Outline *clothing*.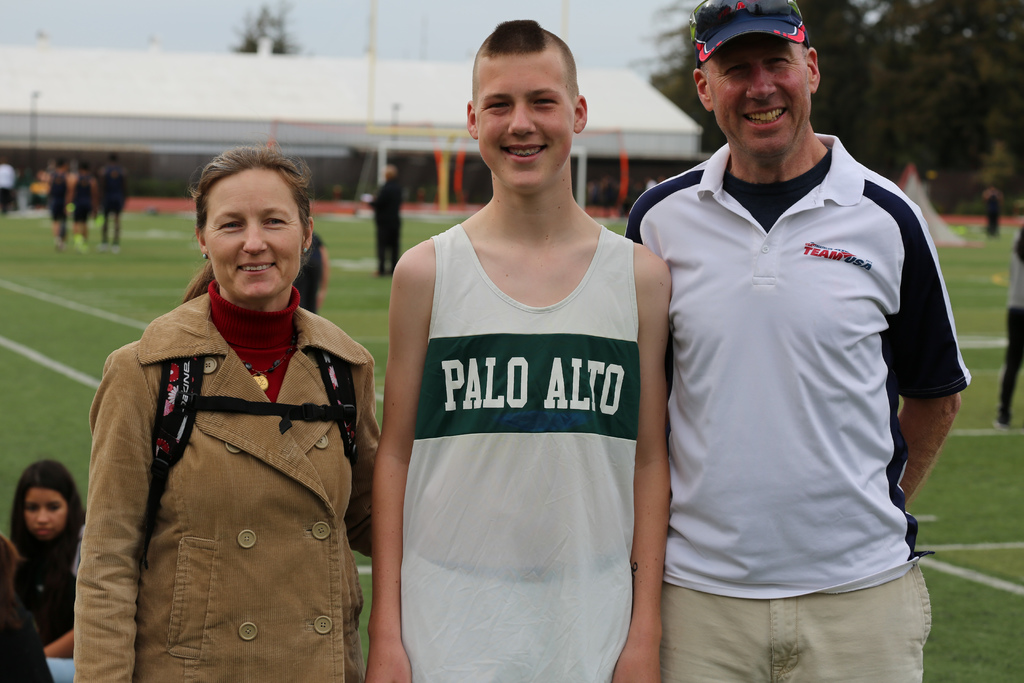
Outline: {"x1": 388, "y1": 215, "x2": 662, "y2": 682}.
